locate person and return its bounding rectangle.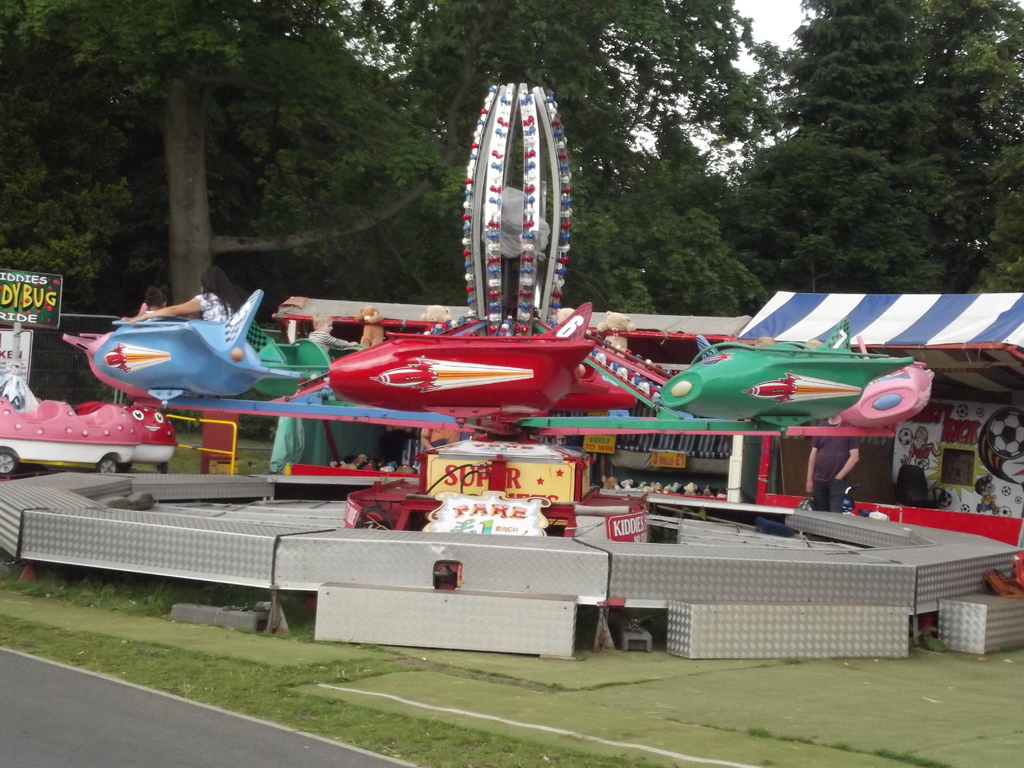
BBox(804, 415, 859, 530).
